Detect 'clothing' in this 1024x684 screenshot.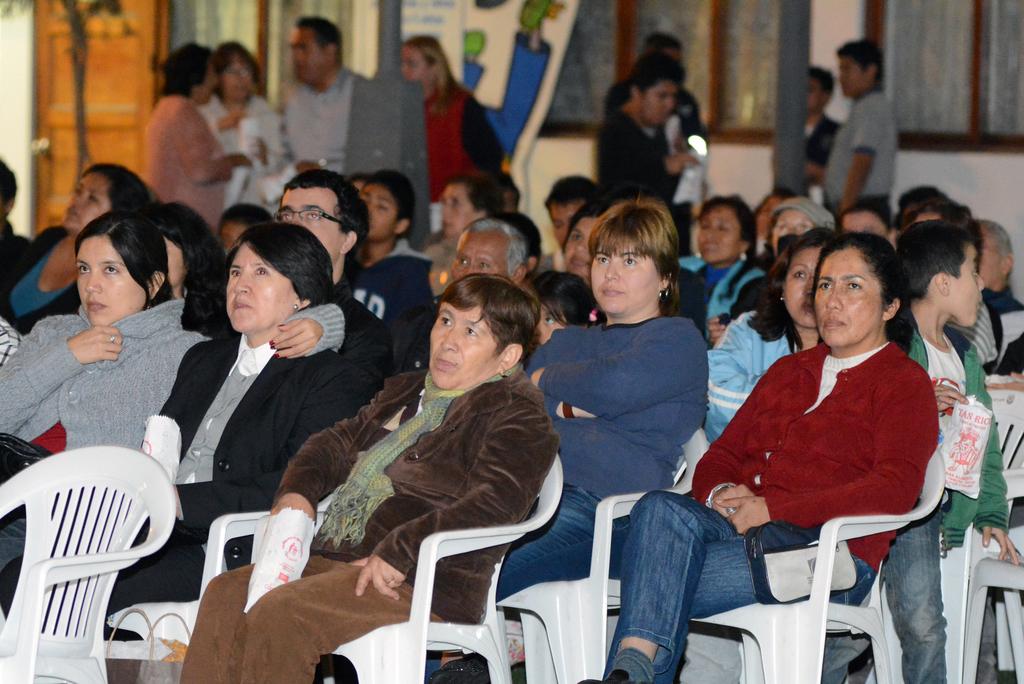
Detection: BBox(824, 87, 892, 211).
